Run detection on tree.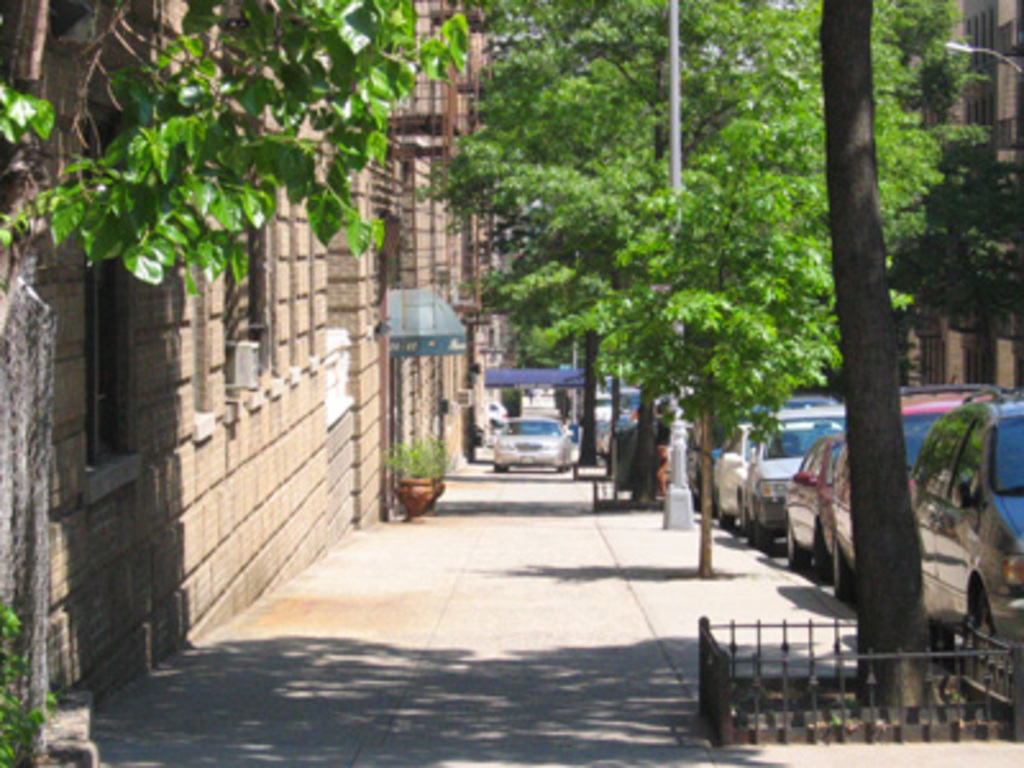
Result: bbox=[417, 0, 978, 492].
